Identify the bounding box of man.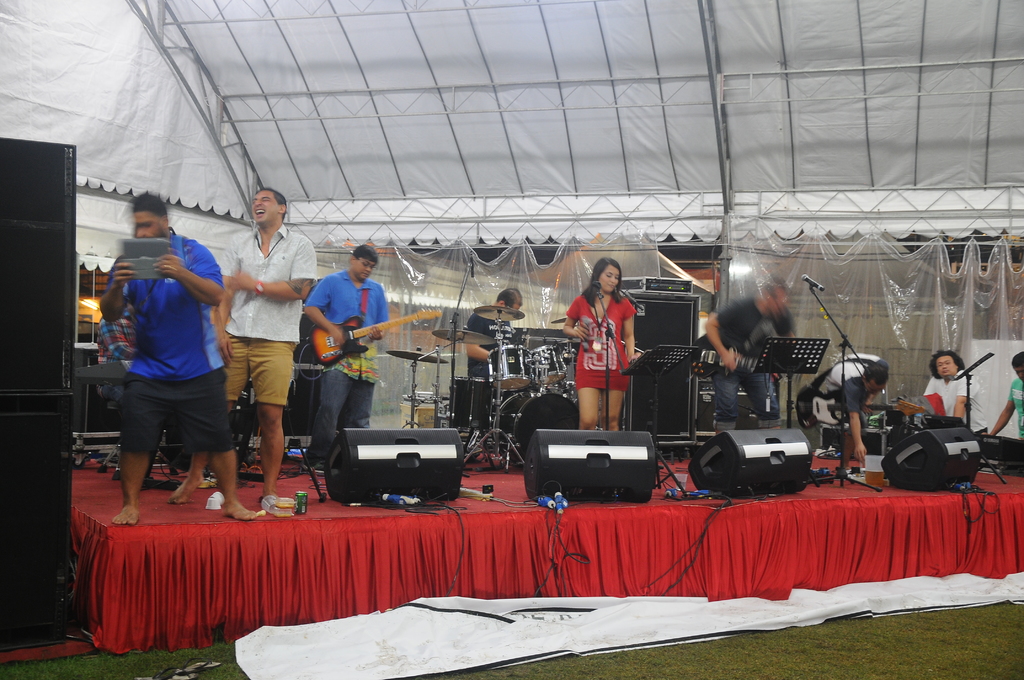
box(794, 350, 890, 474).
